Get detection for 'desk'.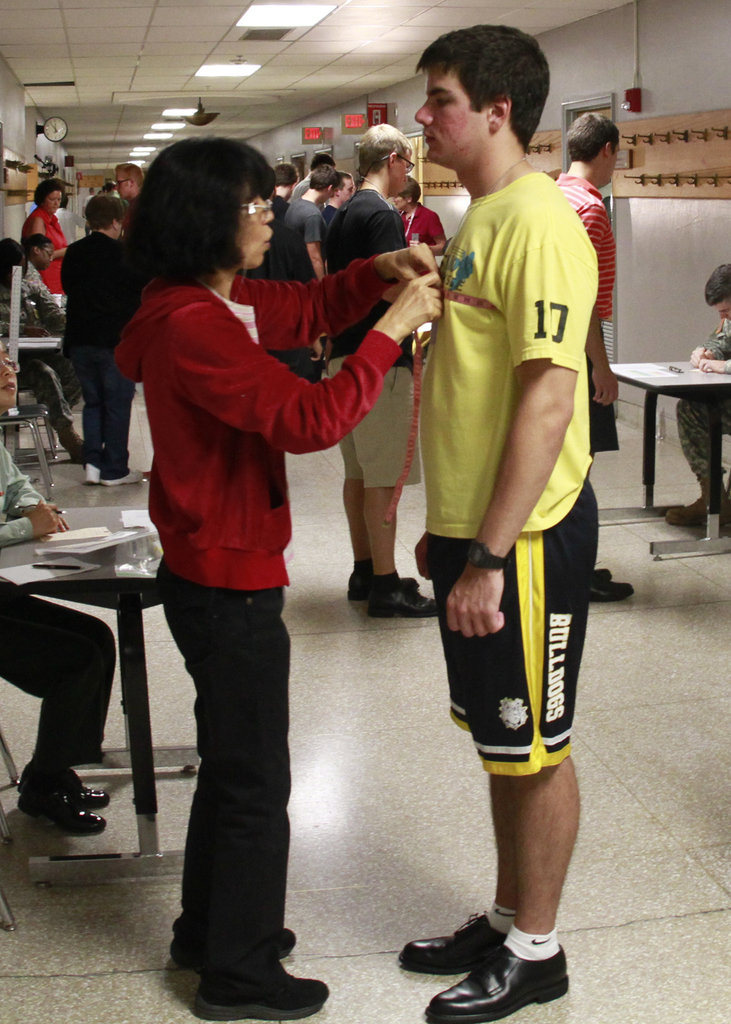
Detection: x1=0, y1=504, x2=183, y2=884.
